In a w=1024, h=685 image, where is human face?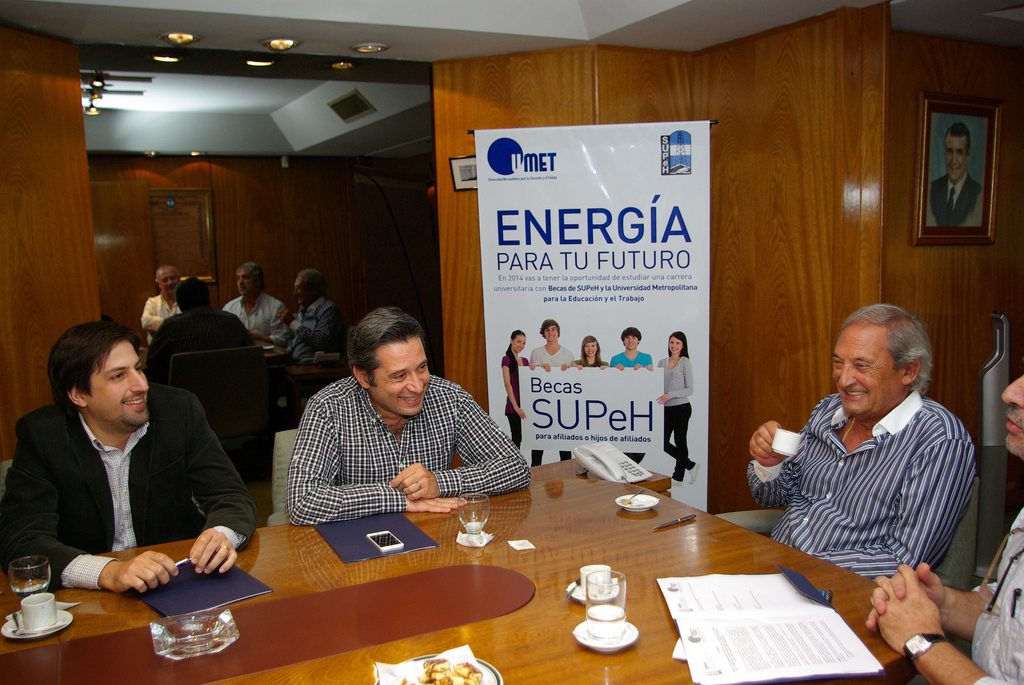
999/372/1023/464.
